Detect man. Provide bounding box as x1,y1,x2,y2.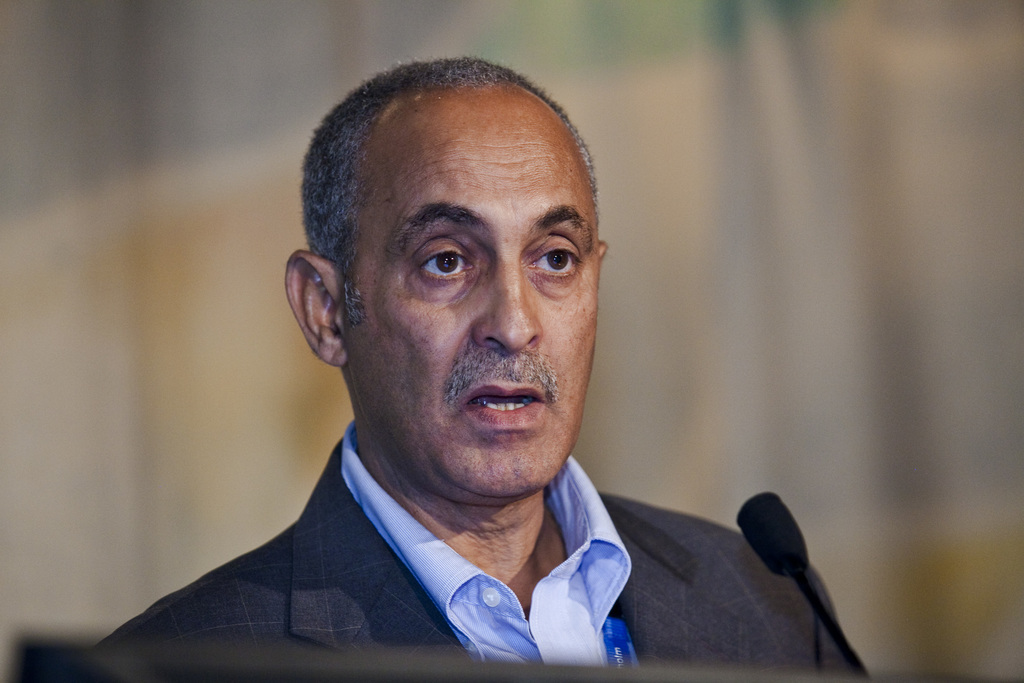
44,69,776,682.
